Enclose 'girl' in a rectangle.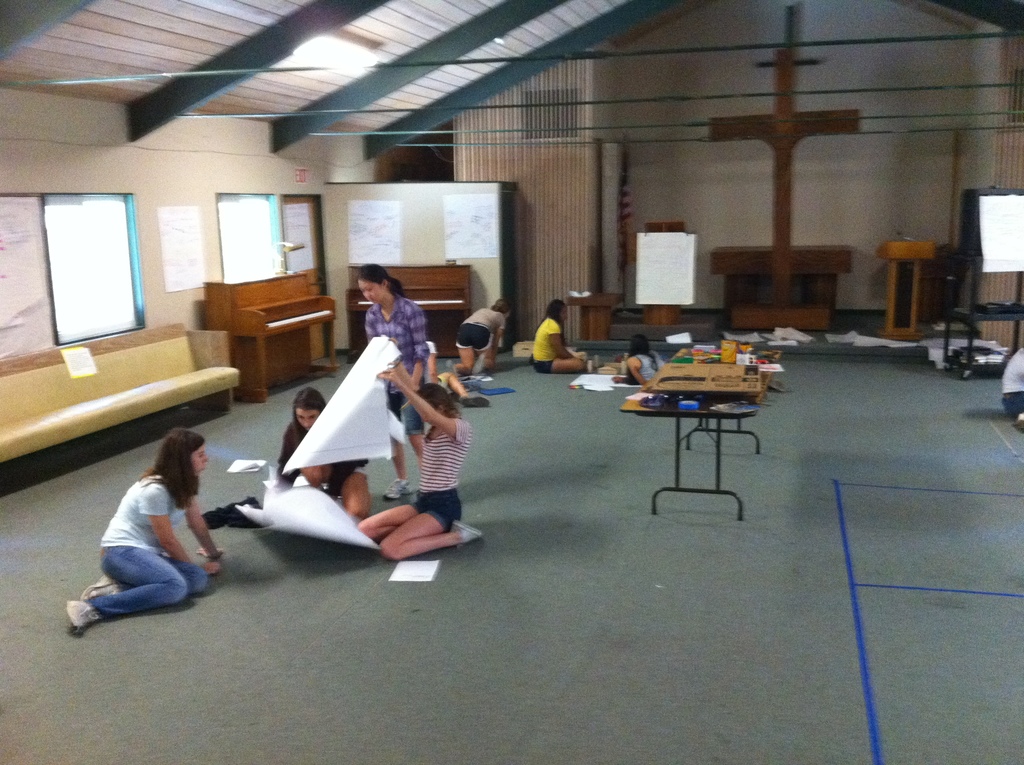
353 338 484 560.
